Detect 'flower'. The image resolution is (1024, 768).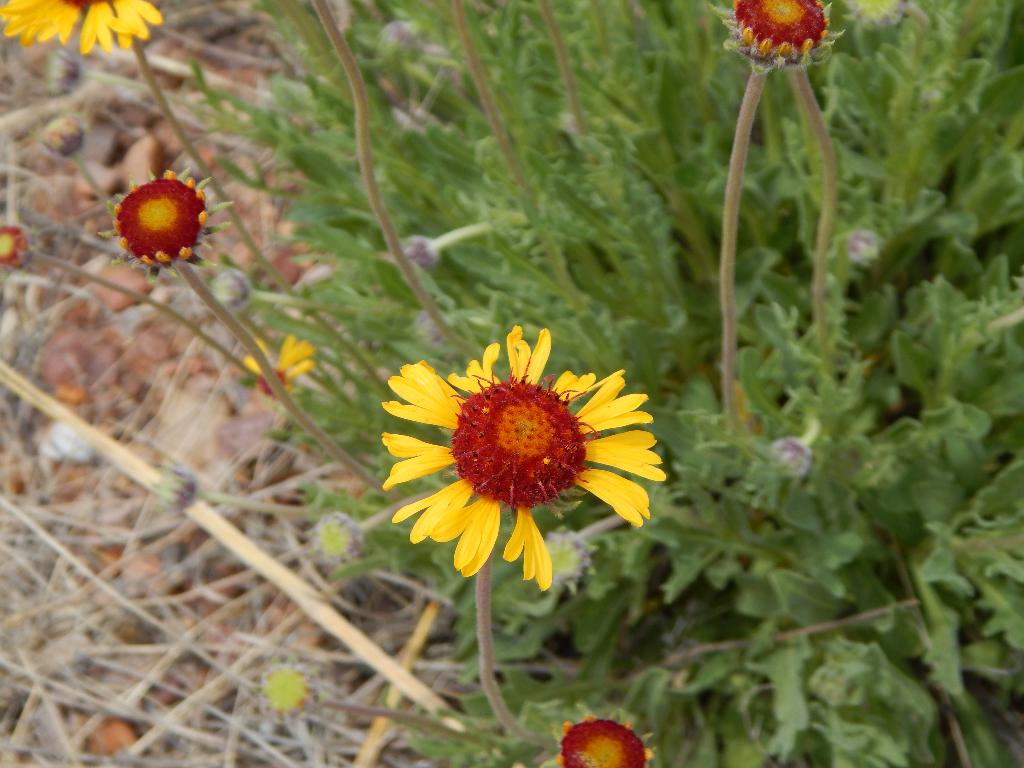
bbox=[210, 267, 259, 308].
